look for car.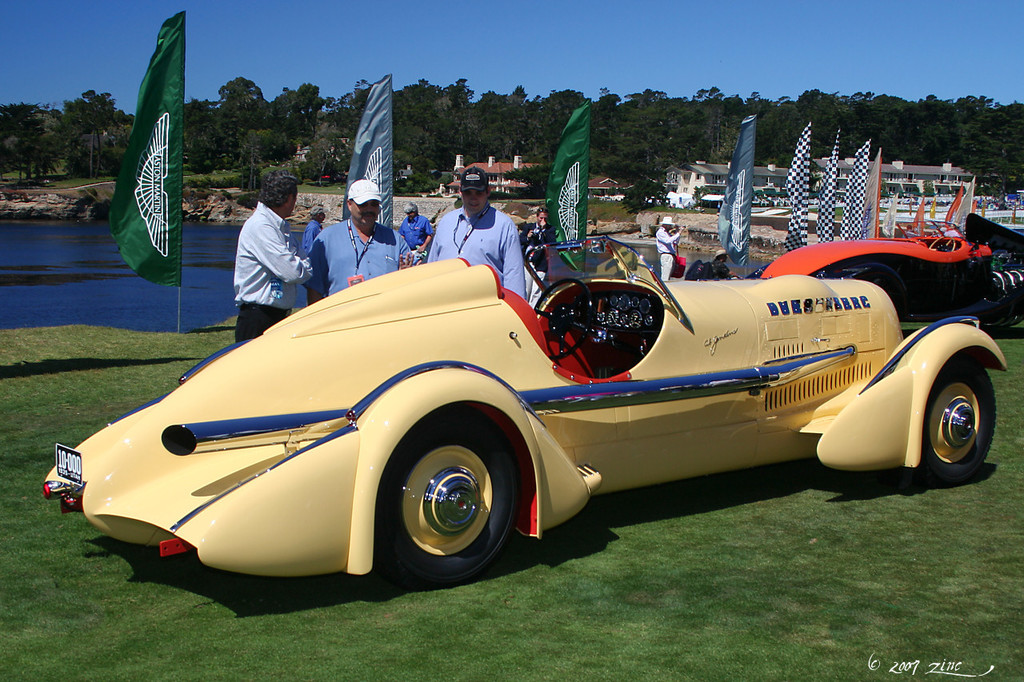
Found: x1=61 y1=197 x2=1006 y2=588.
